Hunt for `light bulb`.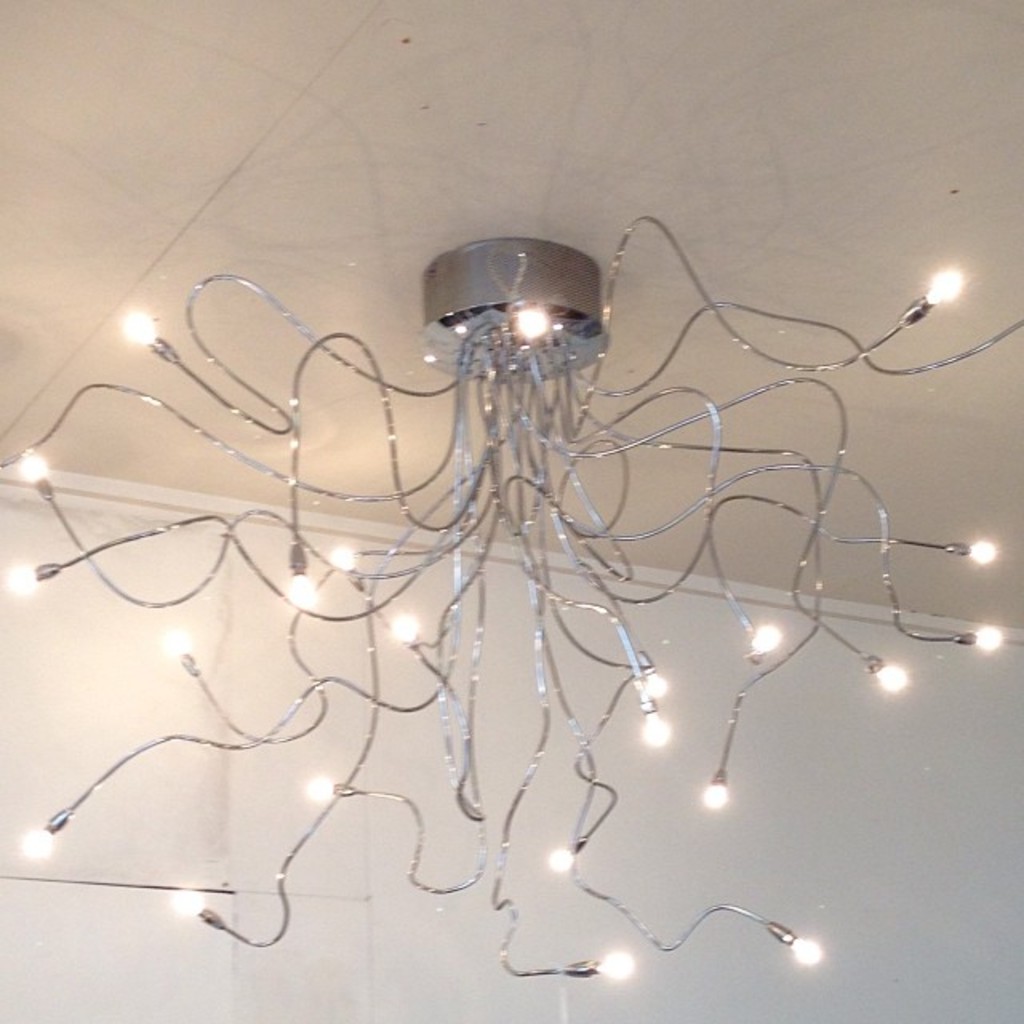
Hunted down at 869 656 914 693.
